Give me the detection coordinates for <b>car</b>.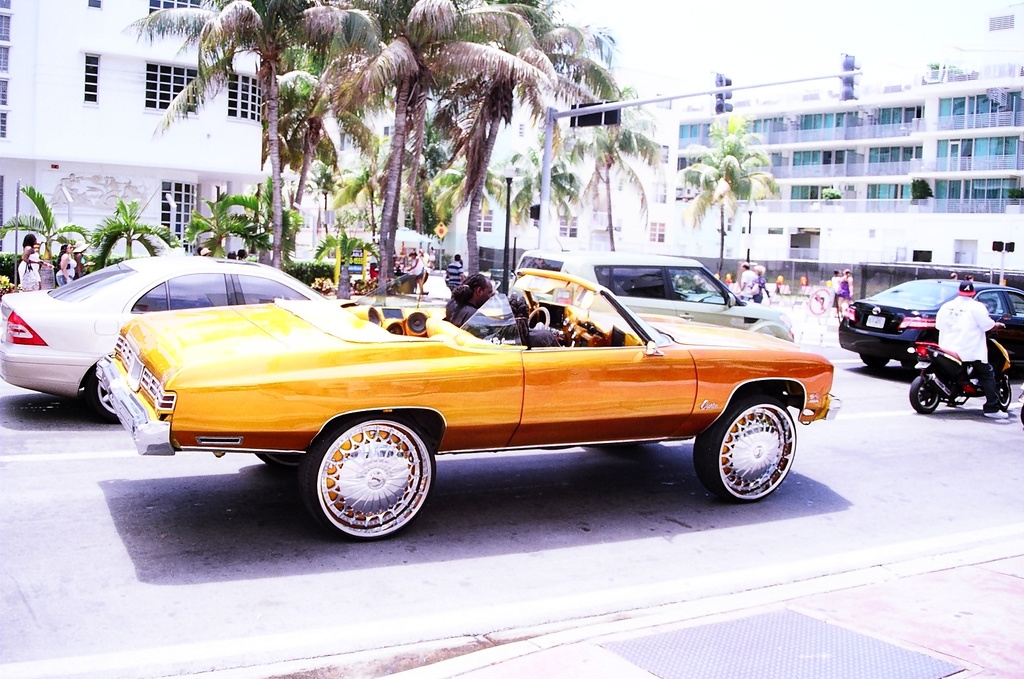
504 255 806 340.
